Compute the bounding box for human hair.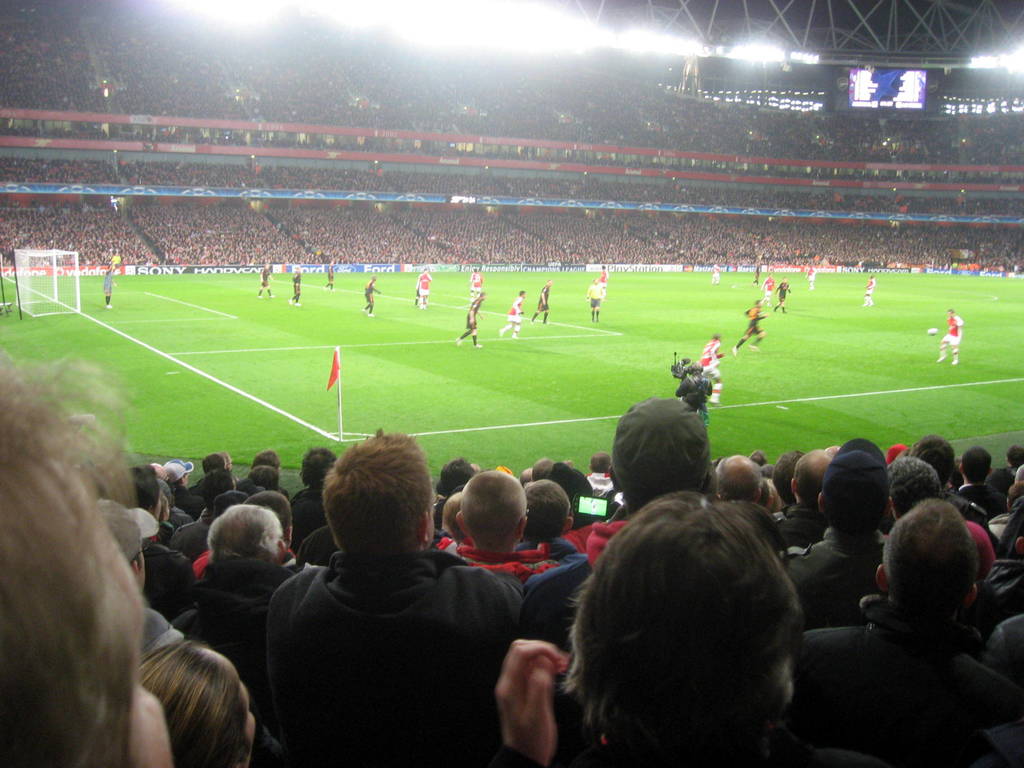
(588, 452, 613, 471).
